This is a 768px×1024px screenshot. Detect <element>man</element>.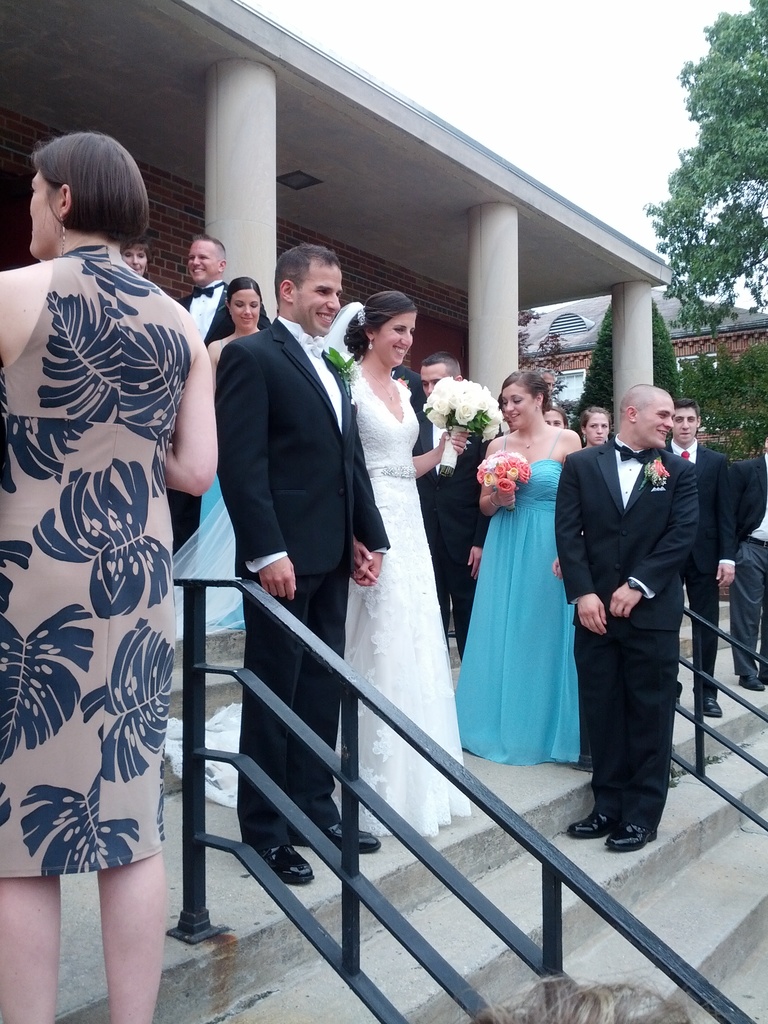
<box>412,345,495,667</box>.
